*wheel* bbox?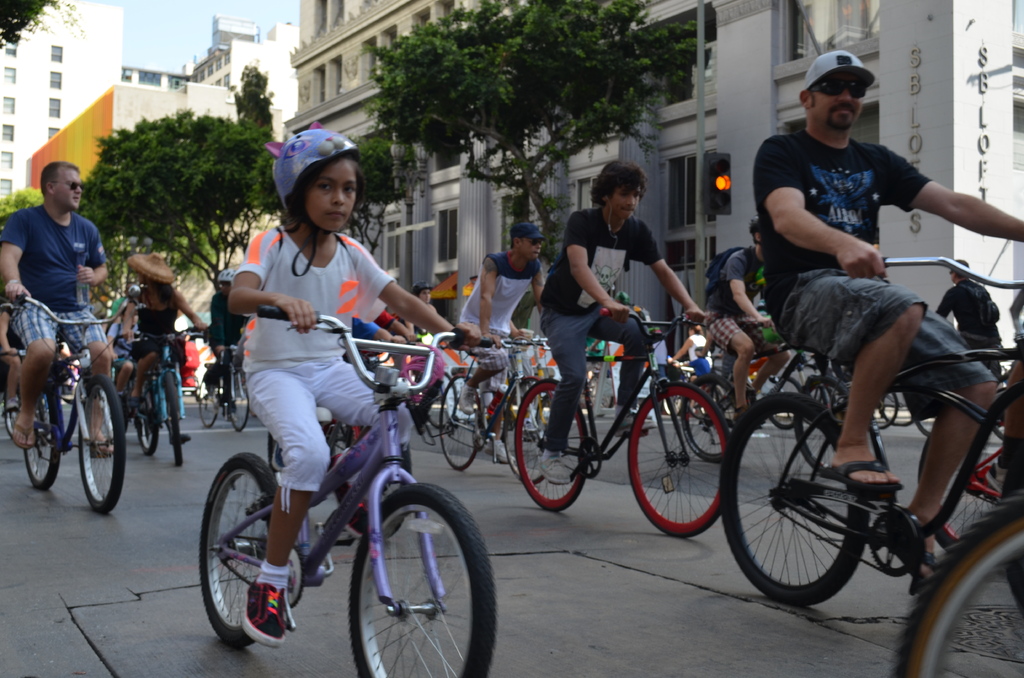
193,379,220,433
